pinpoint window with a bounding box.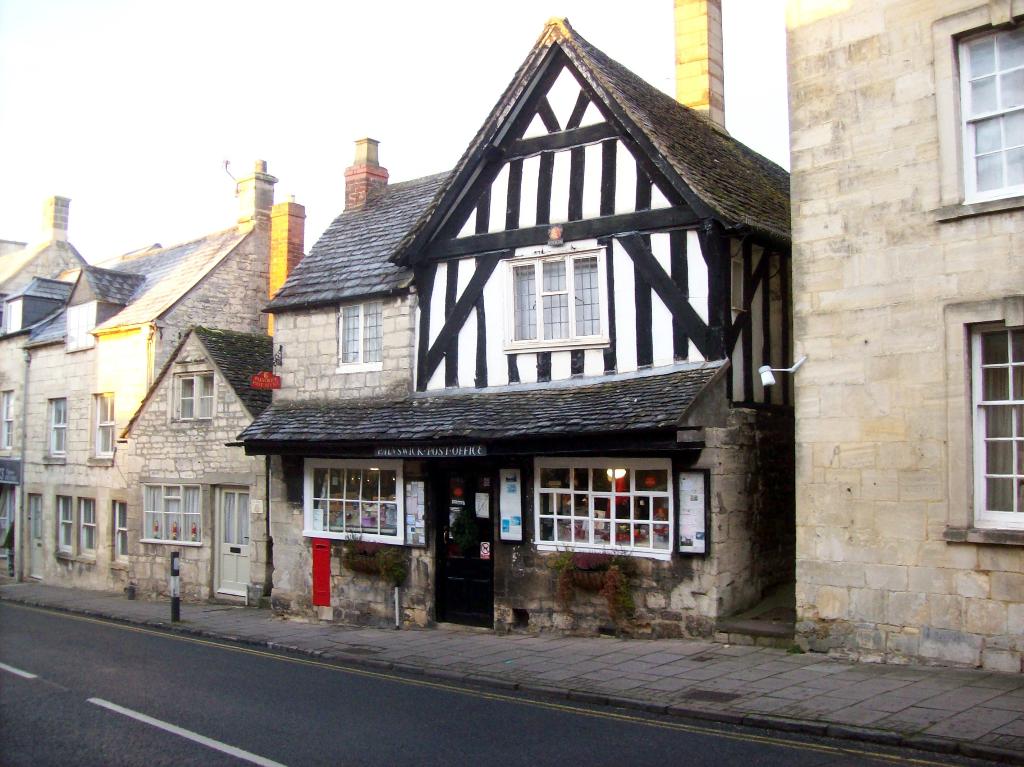
{"left": 112, "top": 505, "right": 132, "bottom": 560}.
